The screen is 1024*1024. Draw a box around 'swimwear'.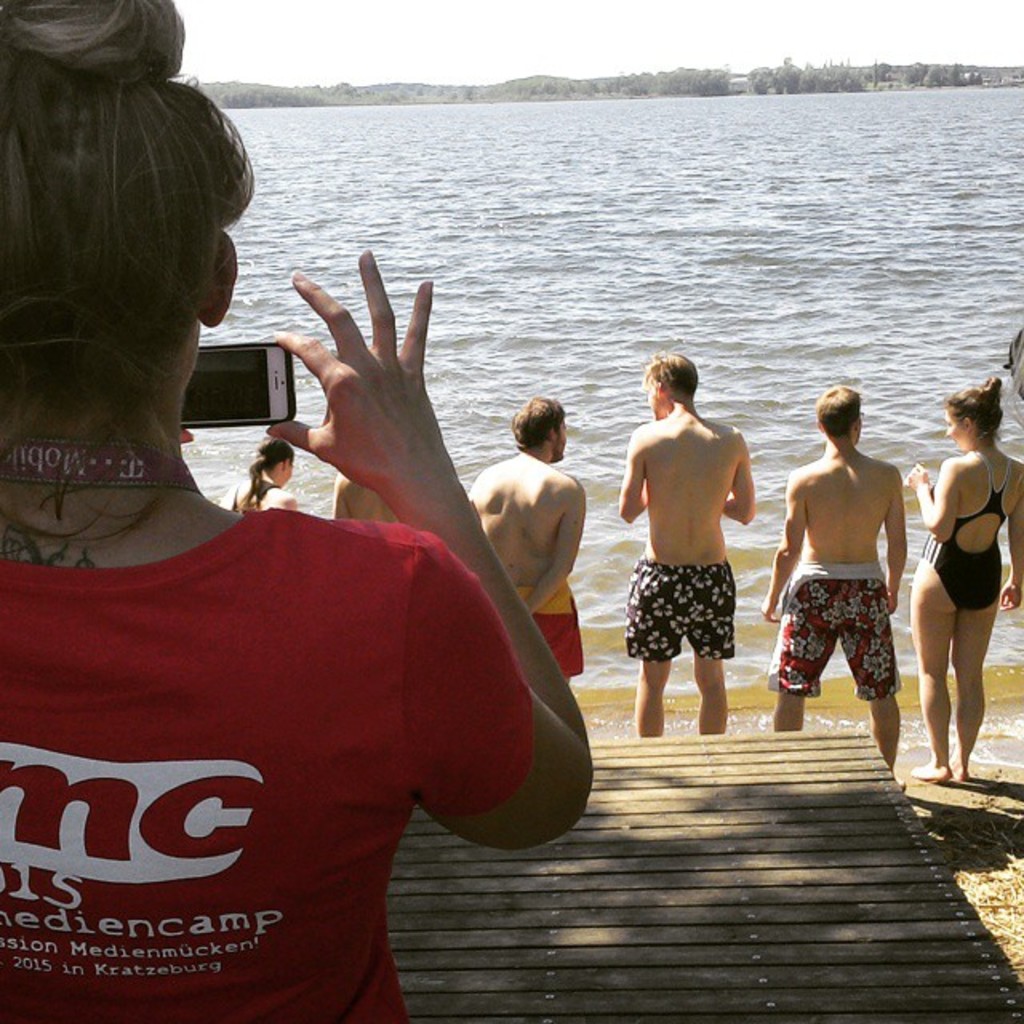
925:453:1002:606.
